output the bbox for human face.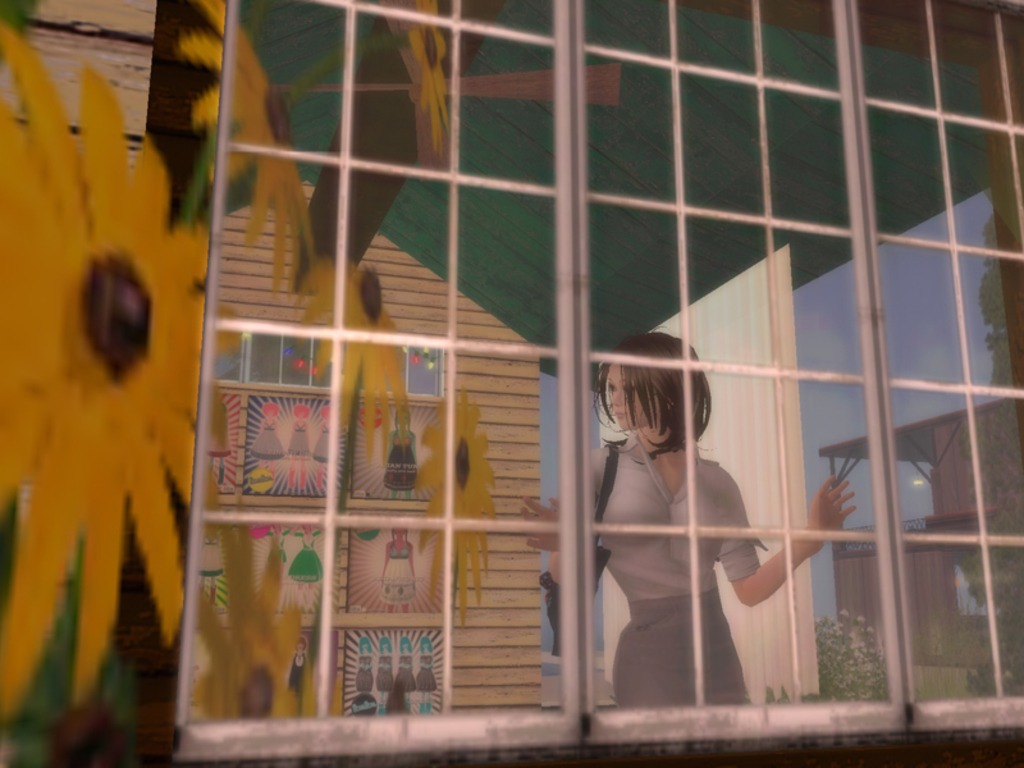
<bbox>383, 513, 422, 544</bbox>.
